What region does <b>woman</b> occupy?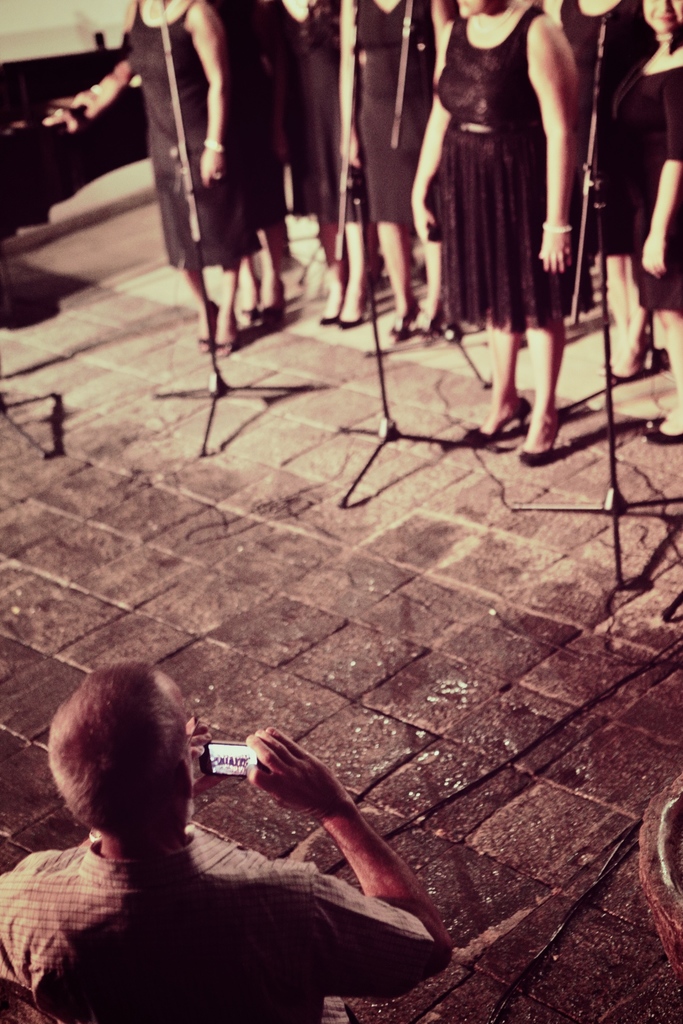
(left=343, top=0, right=447, bottom=327).
